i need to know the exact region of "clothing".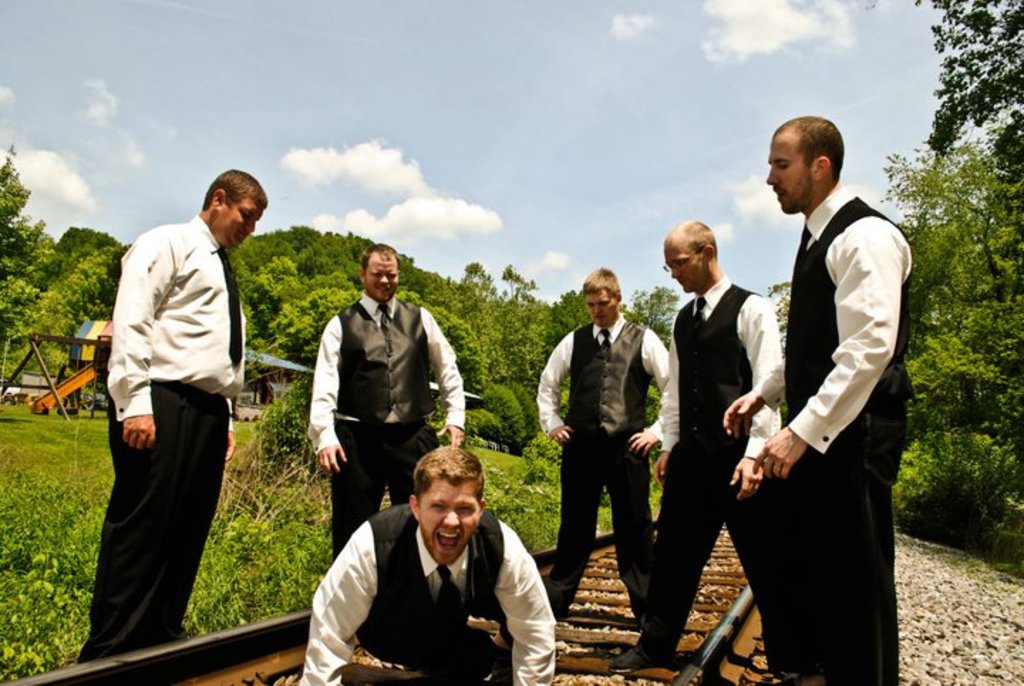
Region: 747,178,916,685.
